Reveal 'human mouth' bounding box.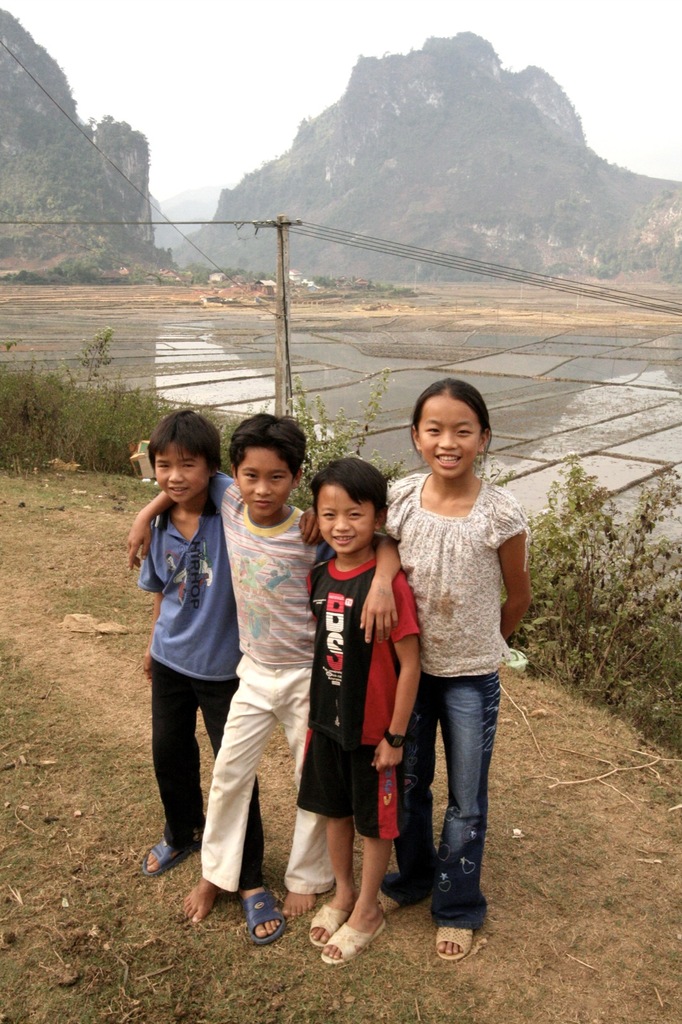
Revealed: <box>253,500,276,509</box>.
